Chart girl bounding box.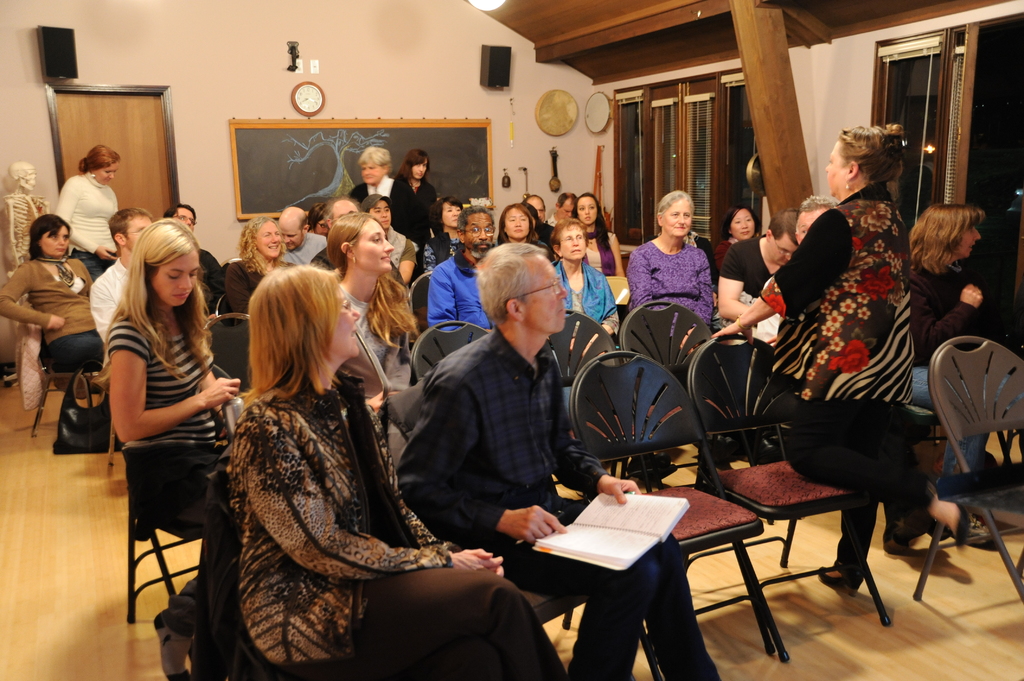
Charted: 568/192/626/275.
